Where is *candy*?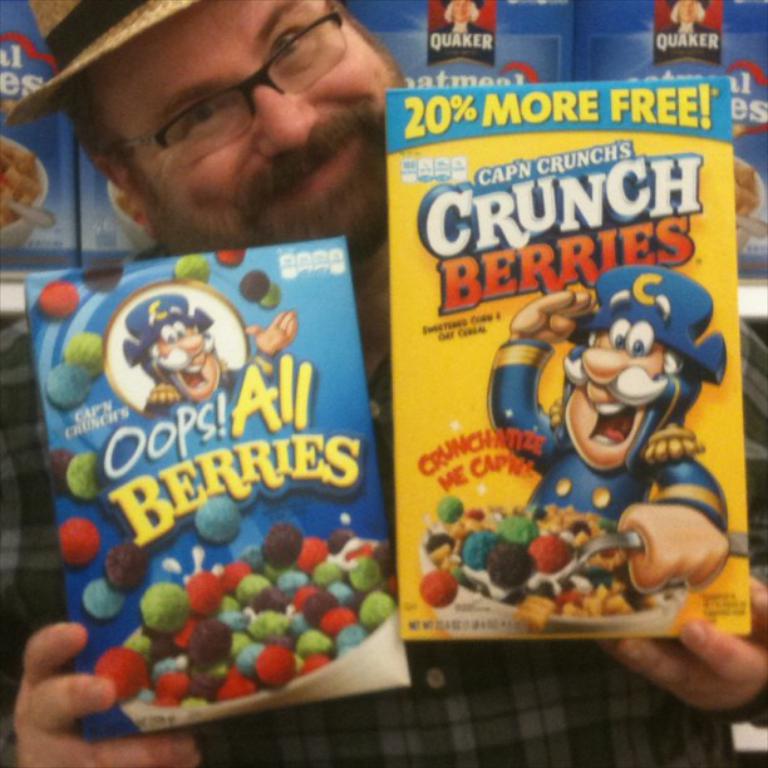
(left=44, top=363, right=95, bottom=407).
